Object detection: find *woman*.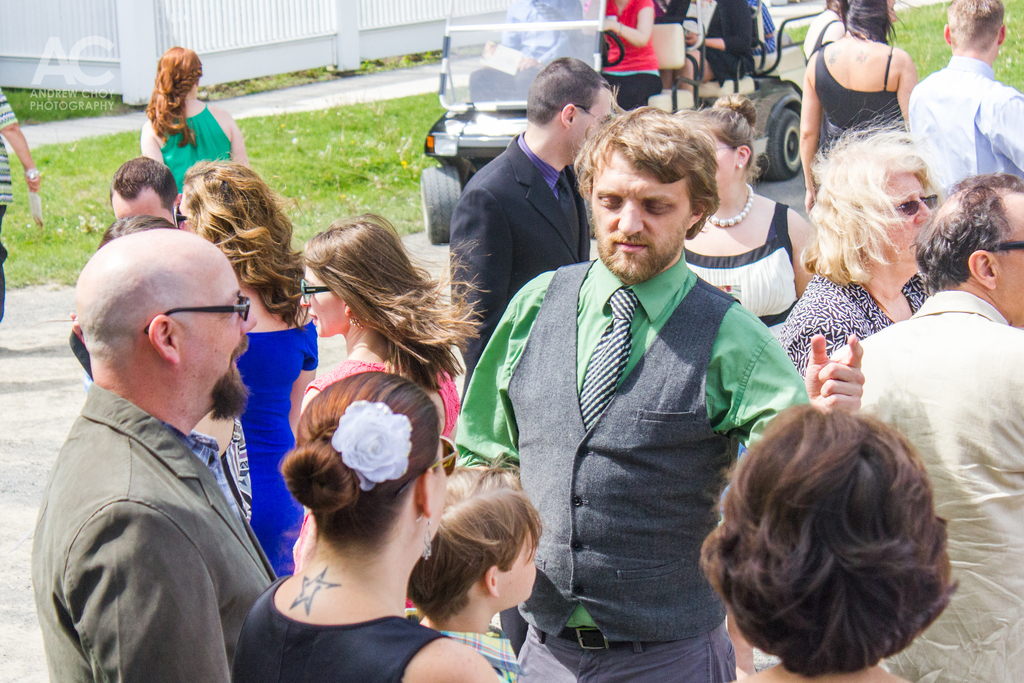
164/158/323/579.
